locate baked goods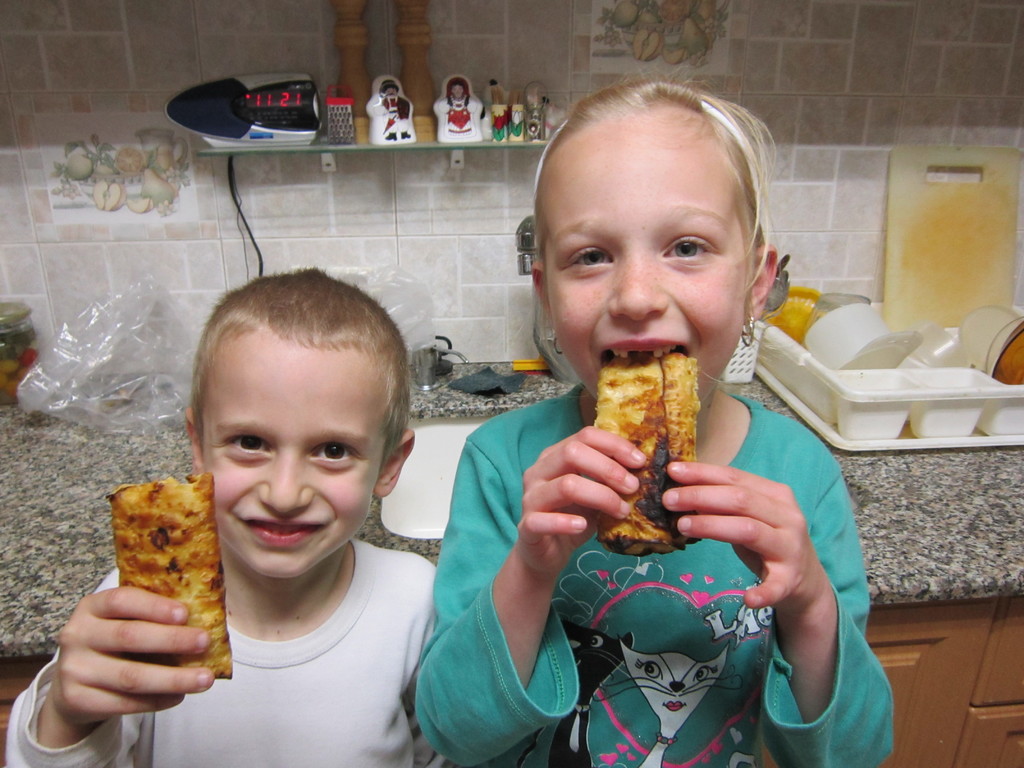
<box>95,461,242,689</box>
